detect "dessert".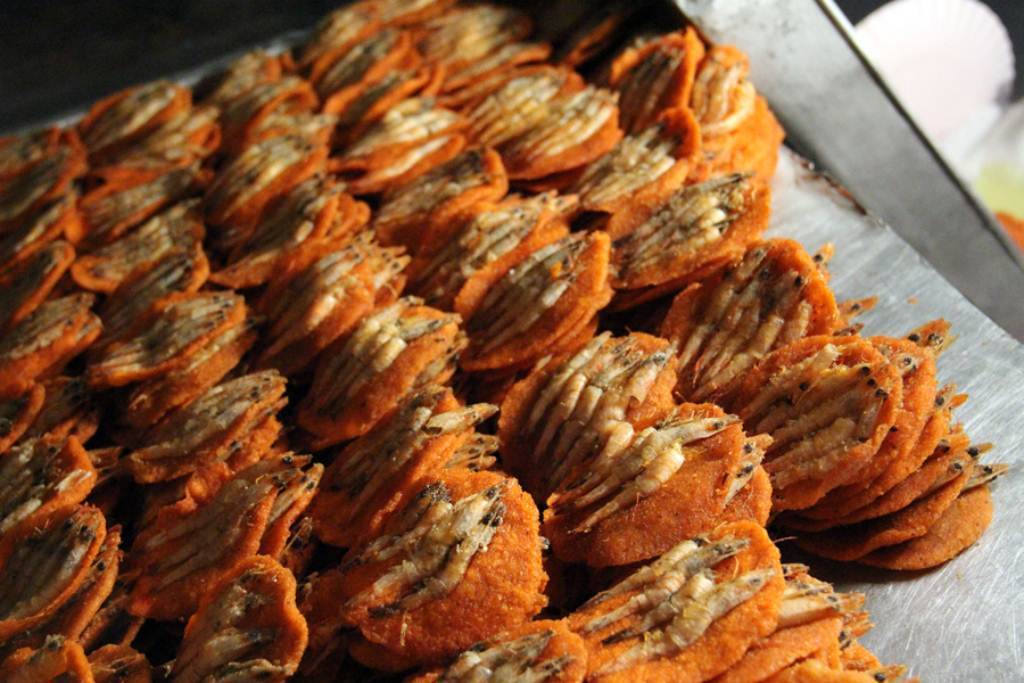
Detected at (left=838, top=455, right=1003, bottom=572).
